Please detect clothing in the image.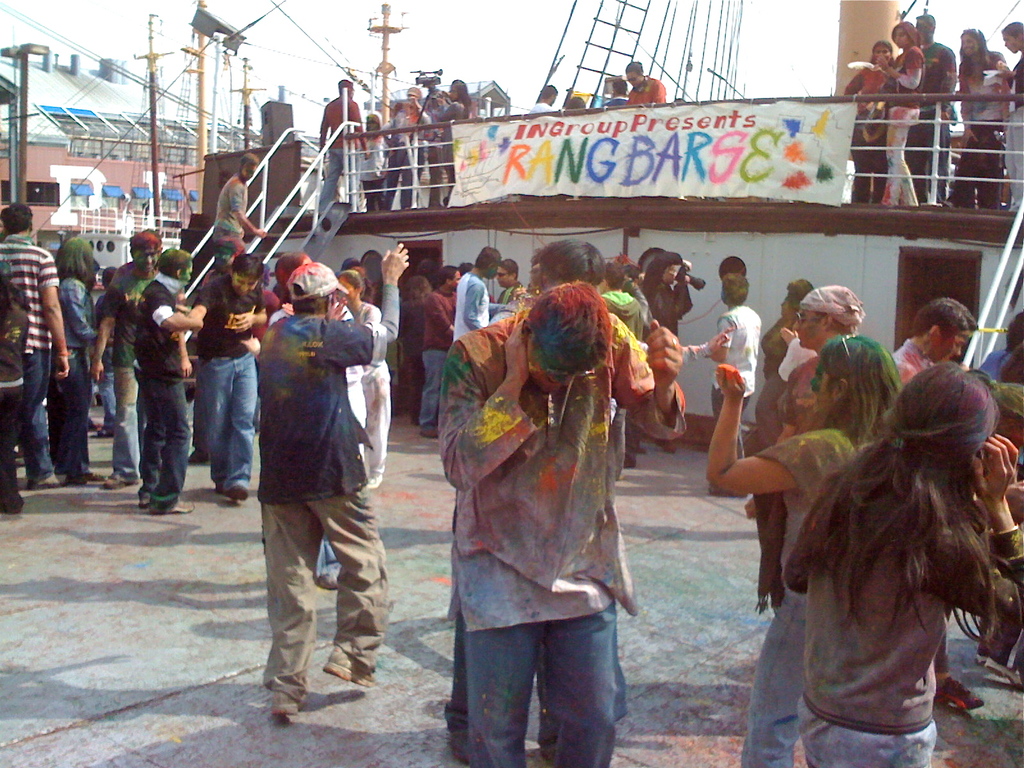
detection(134, 278, 191, 509).
